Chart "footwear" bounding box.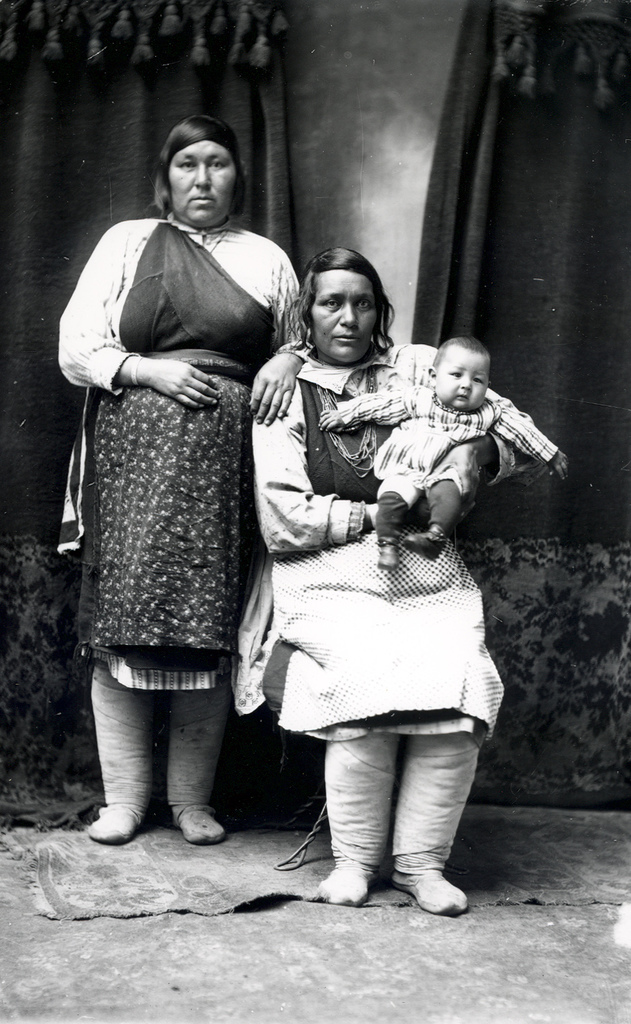
Charted: bbox=[306, 728, 379, 897].
